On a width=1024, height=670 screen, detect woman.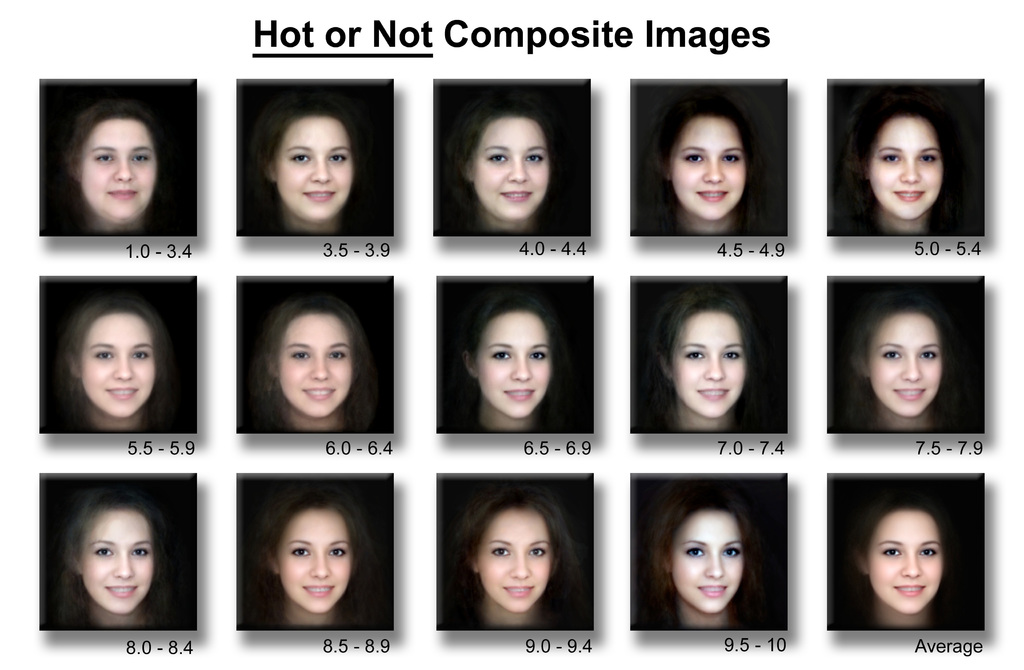
box=[649, 489, 764, 628].
